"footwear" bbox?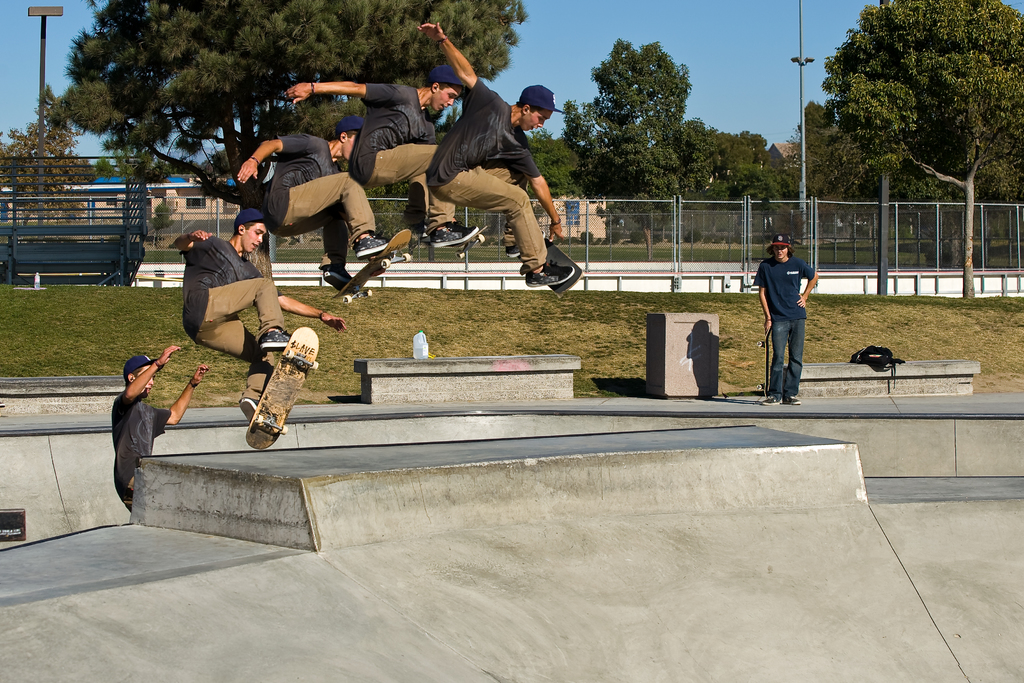
[241,393,257,422]
